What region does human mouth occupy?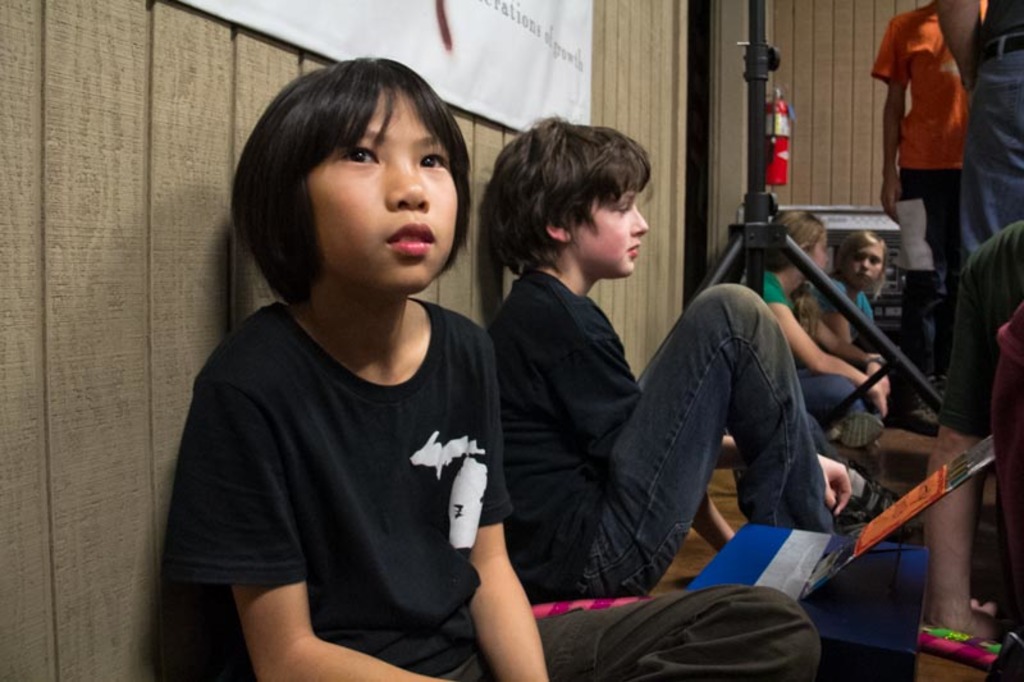
x1=626 y1=242 x2=640 y2=261.
